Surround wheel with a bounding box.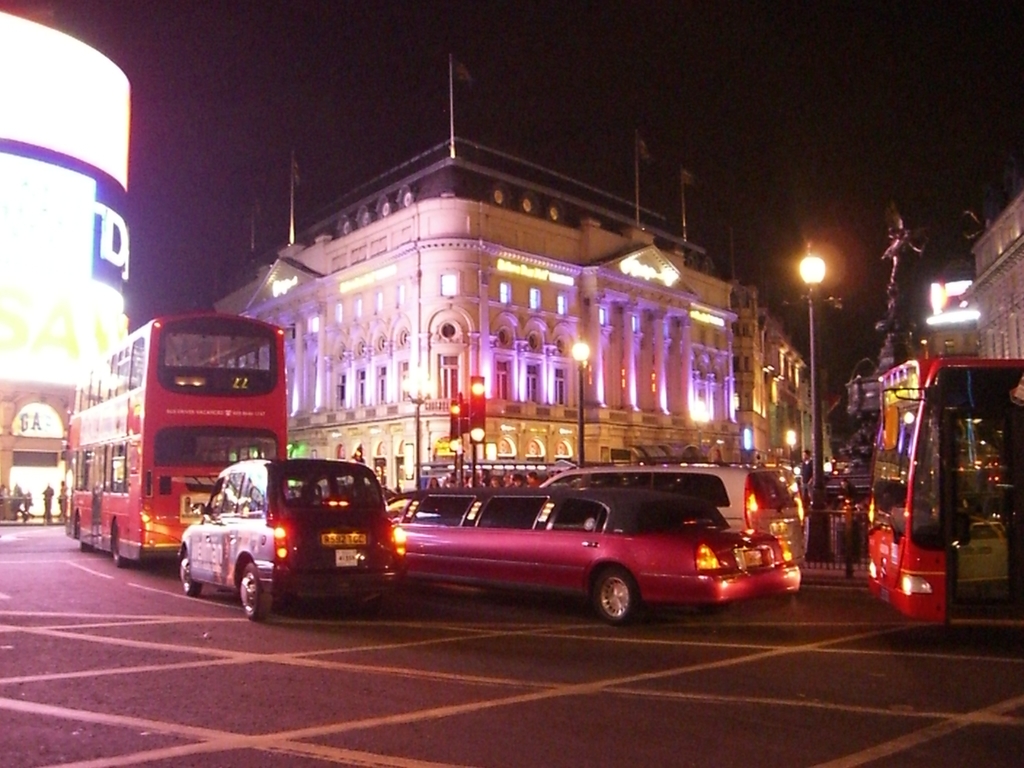
bbox(108, 533, 136, 569).
